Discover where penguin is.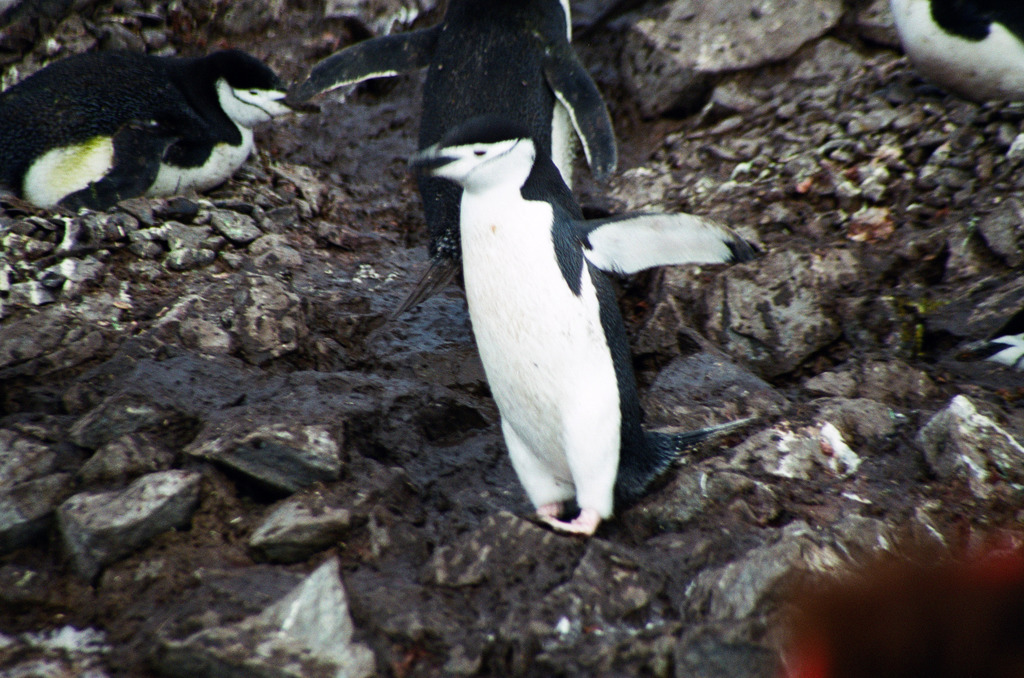
Discovered at (x1=888, y1=0, x2=1023, y2=109).
